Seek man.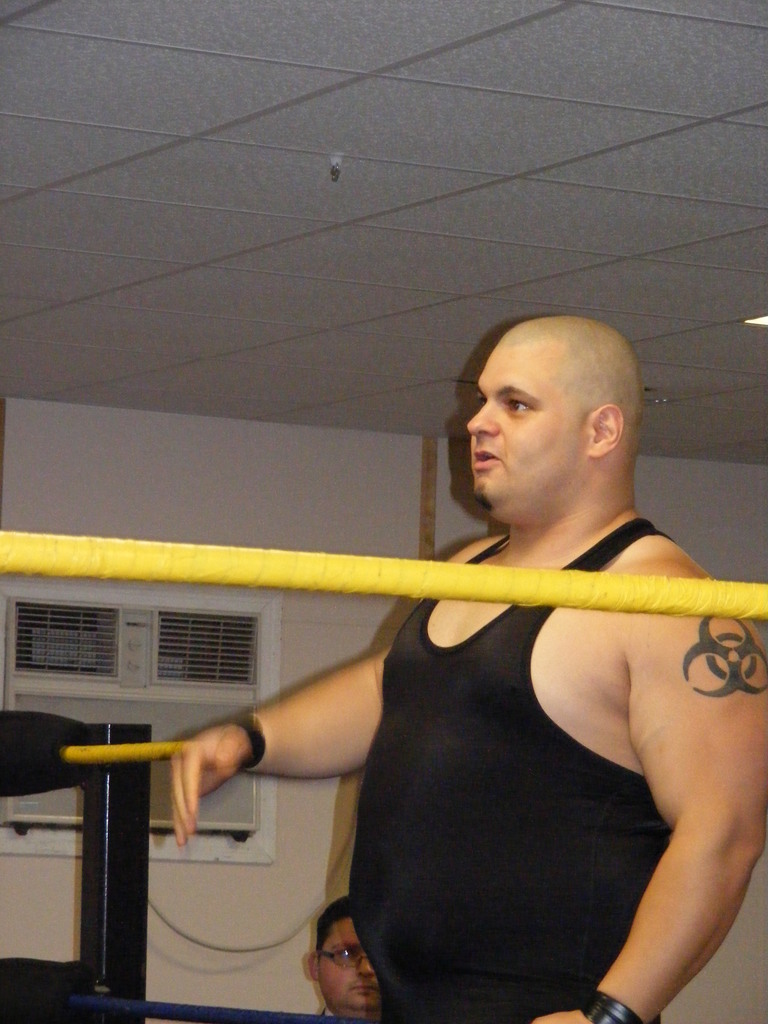
(left=169, top=310, right=767, bottom=1023).
